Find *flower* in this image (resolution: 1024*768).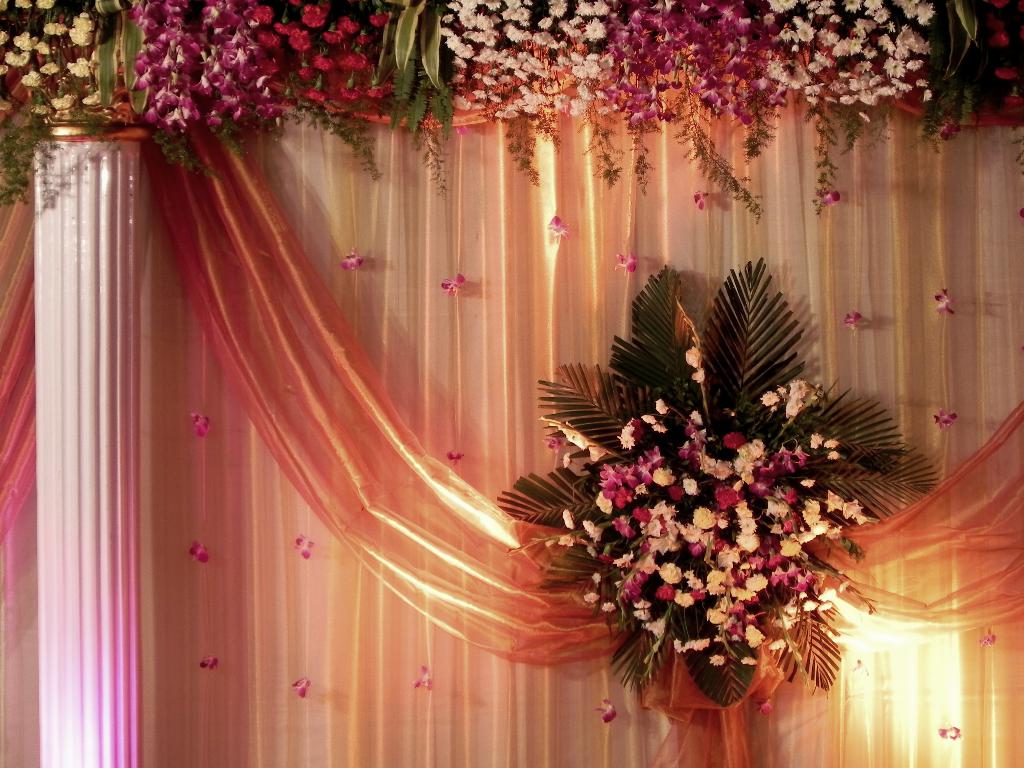
(x1=690, y1=505, x2=721, y2=532).
